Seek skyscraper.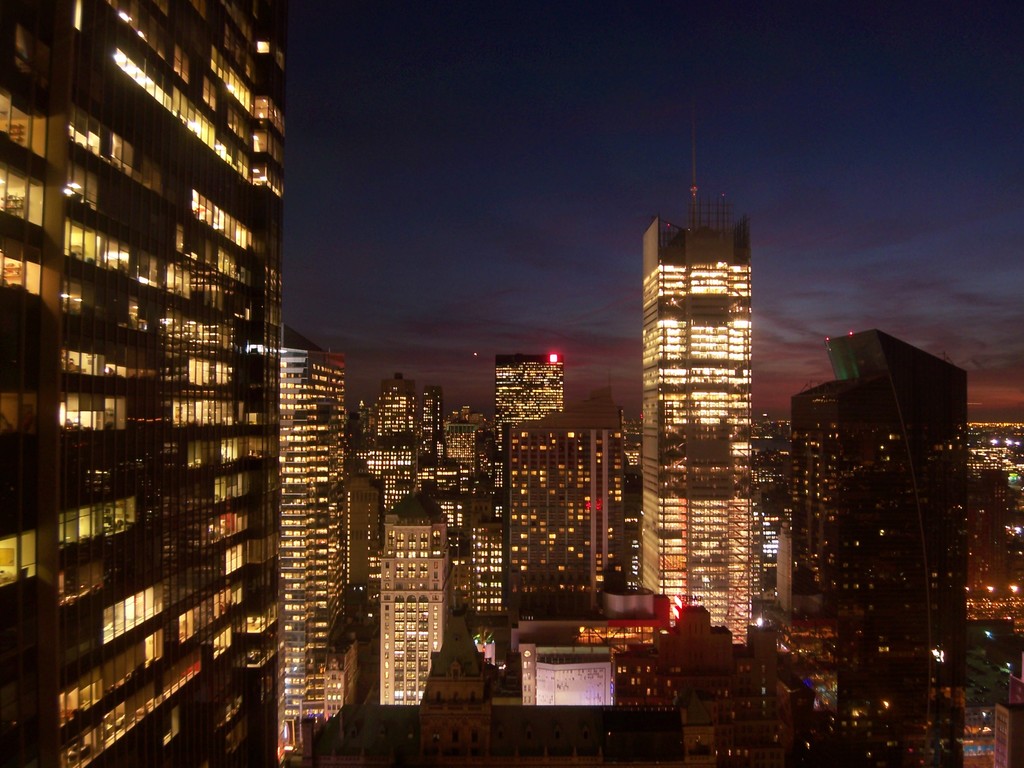
Rect(576, 438, 644, 600).
